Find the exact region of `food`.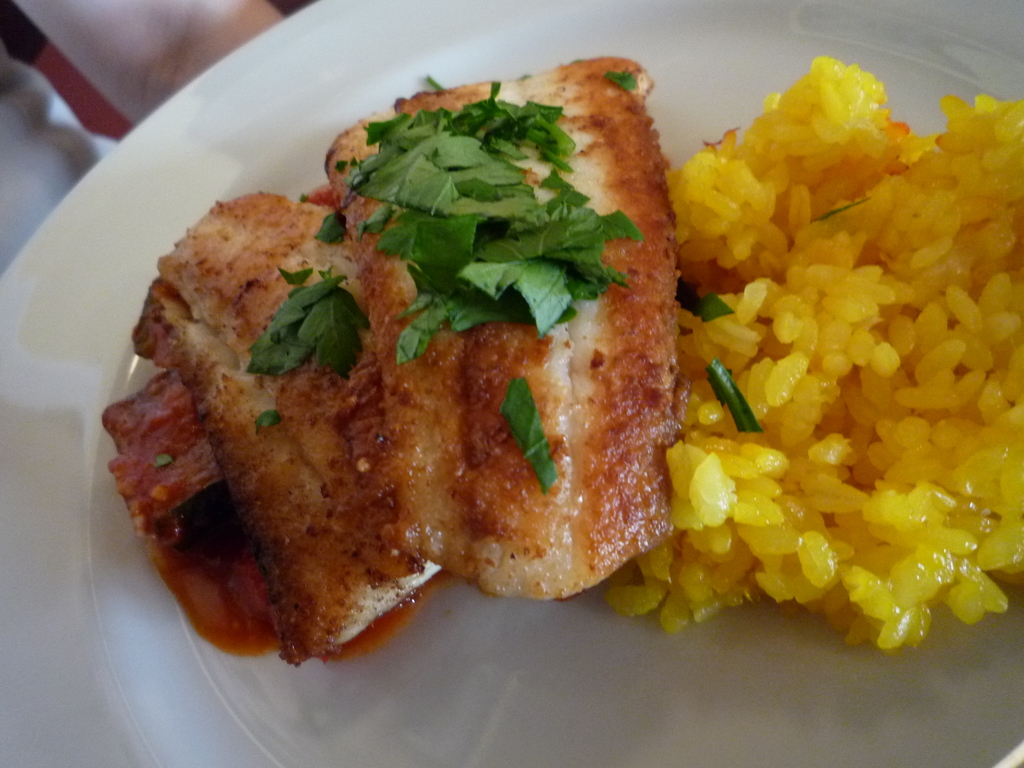
Exact region: l=1011, t=98, r=1023, b=556.
